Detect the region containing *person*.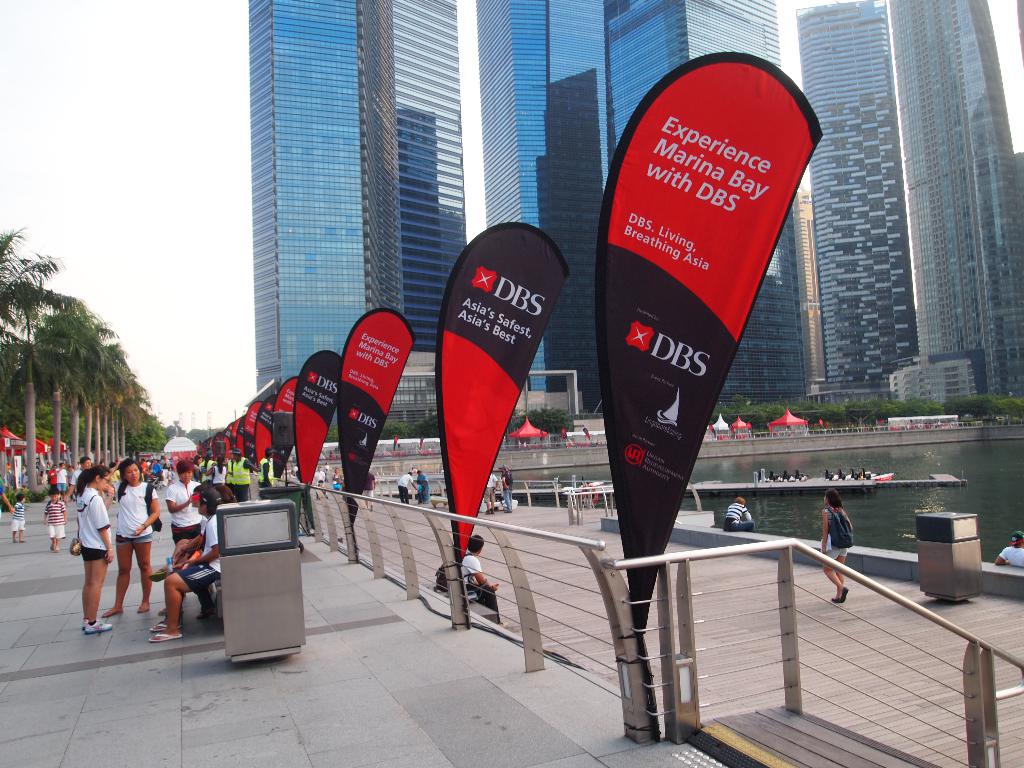
region(44, 488, 70, 552).
